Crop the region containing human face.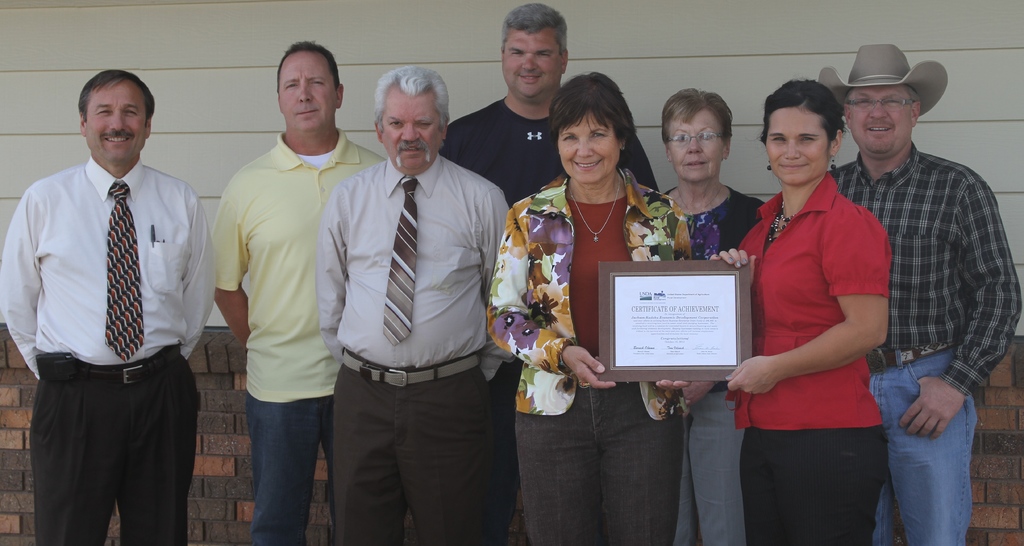
Crop region: [381,82,442,167].
